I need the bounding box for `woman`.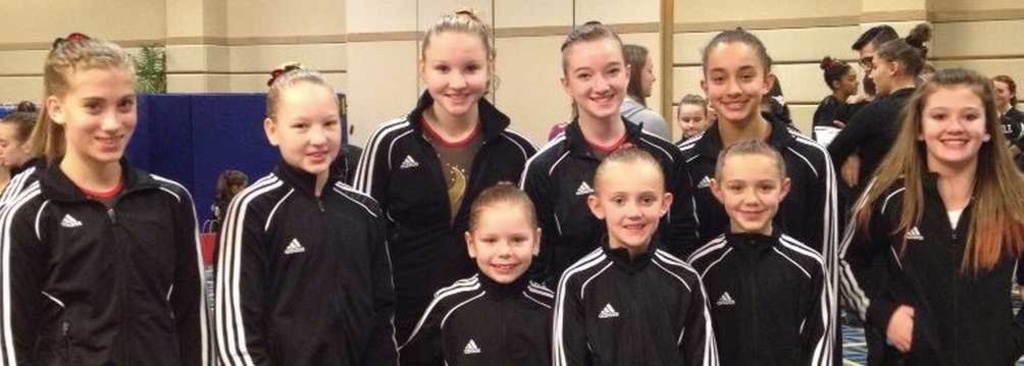
Here it is: bbox=[680, 28, 835, 277].
